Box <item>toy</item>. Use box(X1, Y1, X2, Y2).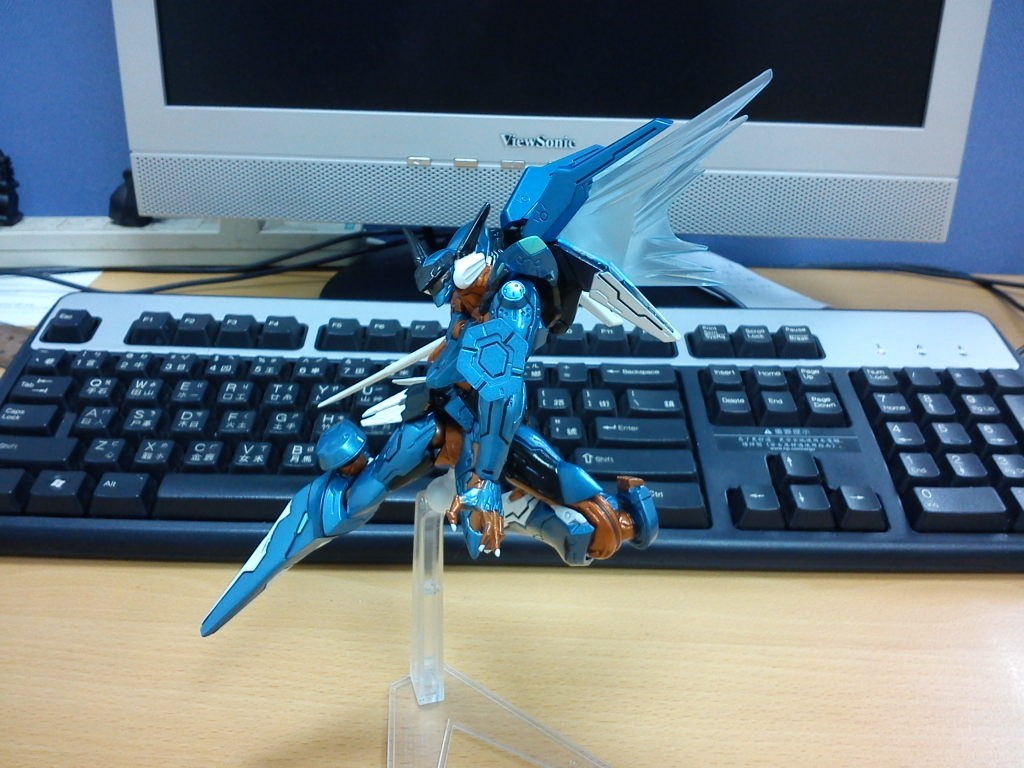
box(51, 161, 980, 620).
